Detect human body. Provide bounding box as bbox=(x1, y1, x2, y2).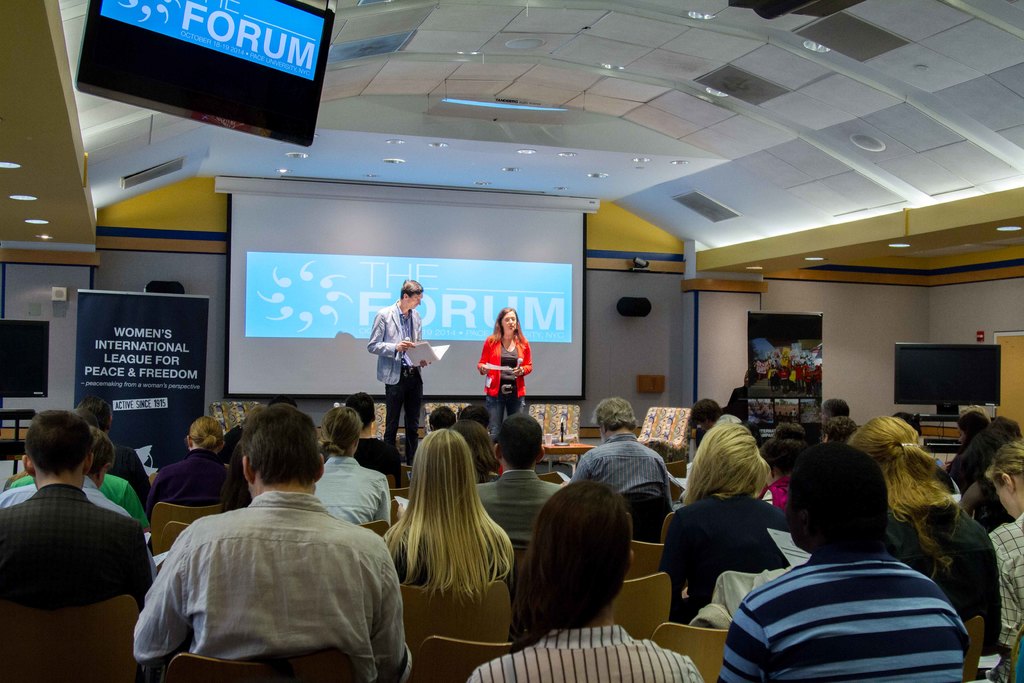
bbox=(472, 410, 560, 551).
